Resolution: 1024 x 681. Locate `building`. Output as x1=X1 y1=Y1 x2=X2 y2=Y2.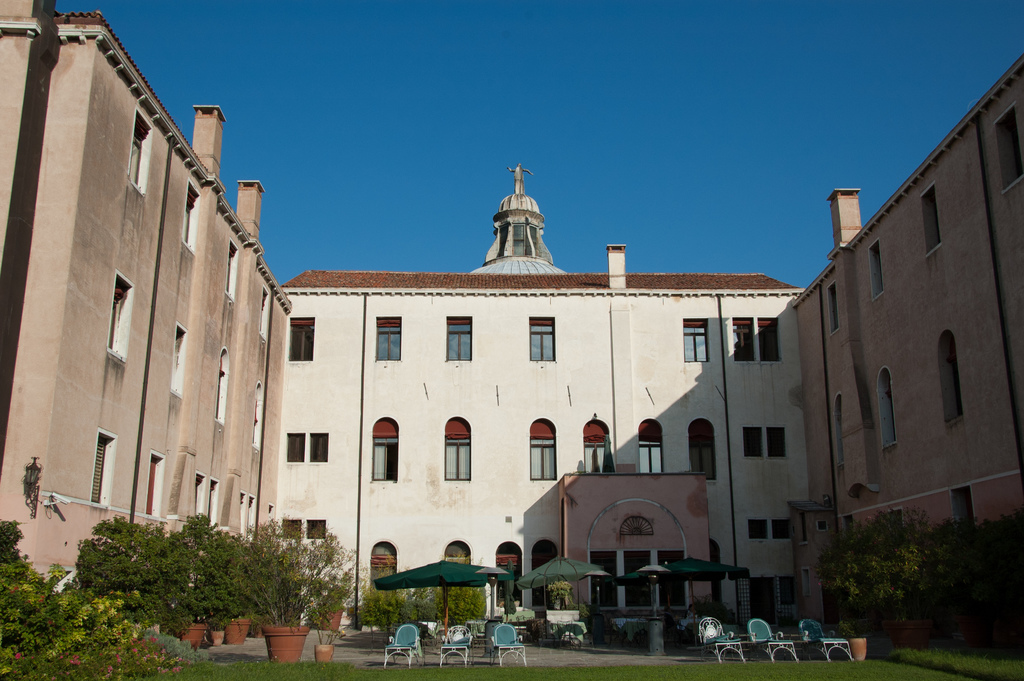
x1=0 y1=0 x2=299 y2=594.
